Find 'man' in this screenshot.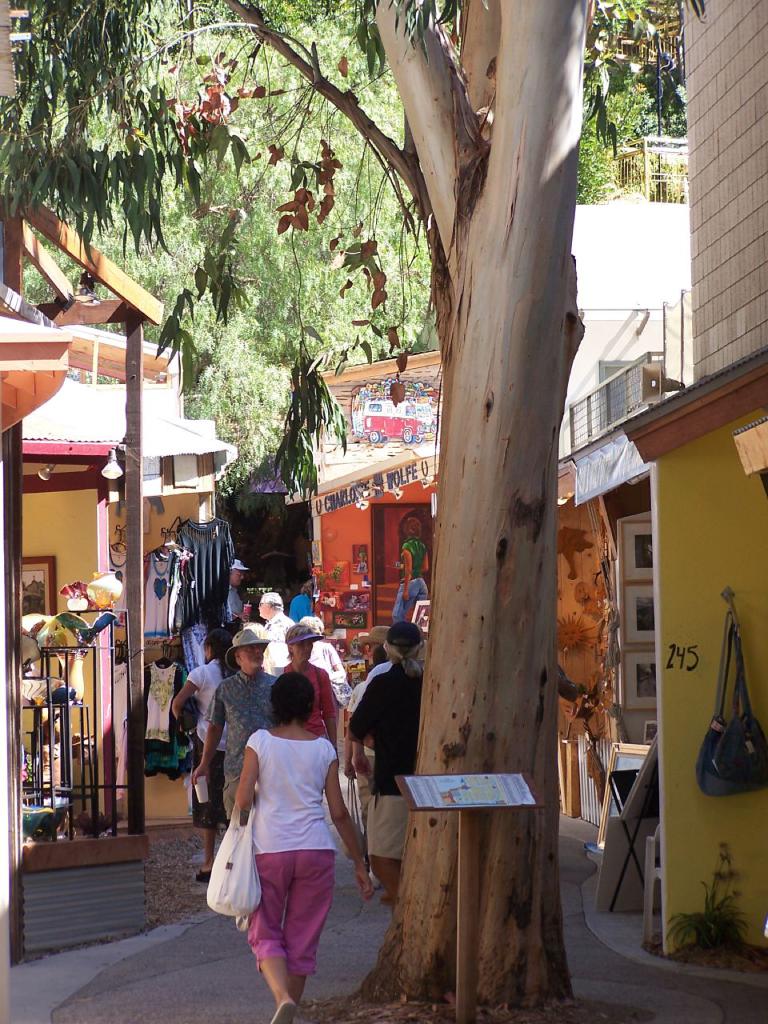
The bounding box for 'man' is (left=223, top=558, right=251, bottom=620).
